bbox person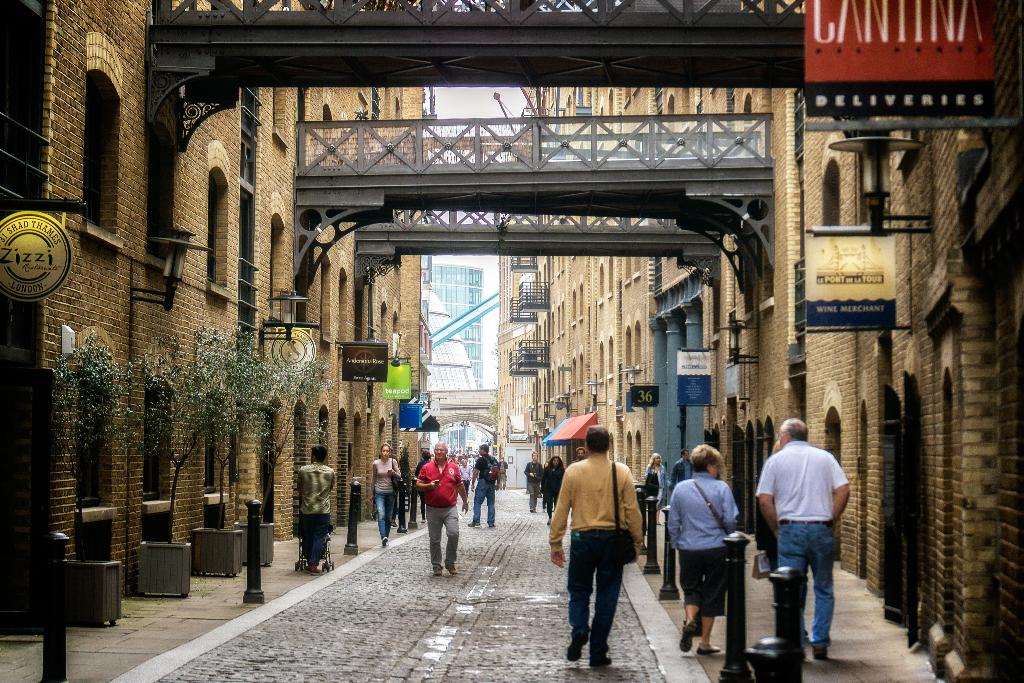
crop(754, 419, 846, 664)
